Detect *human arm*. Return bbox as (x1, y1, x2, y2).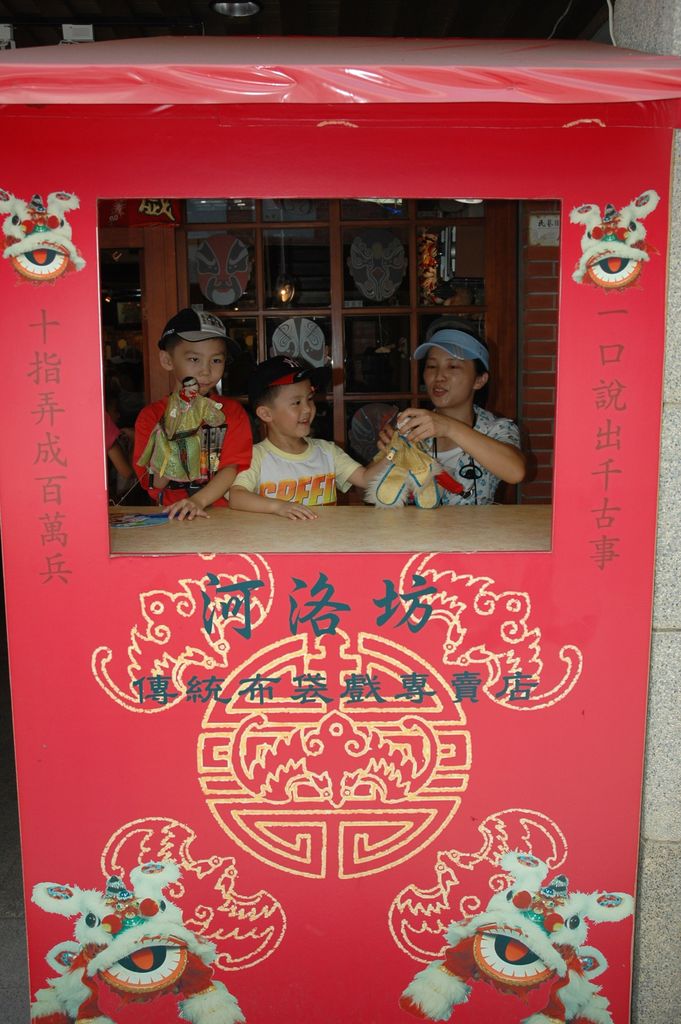
(330, 444, 411, 495).
